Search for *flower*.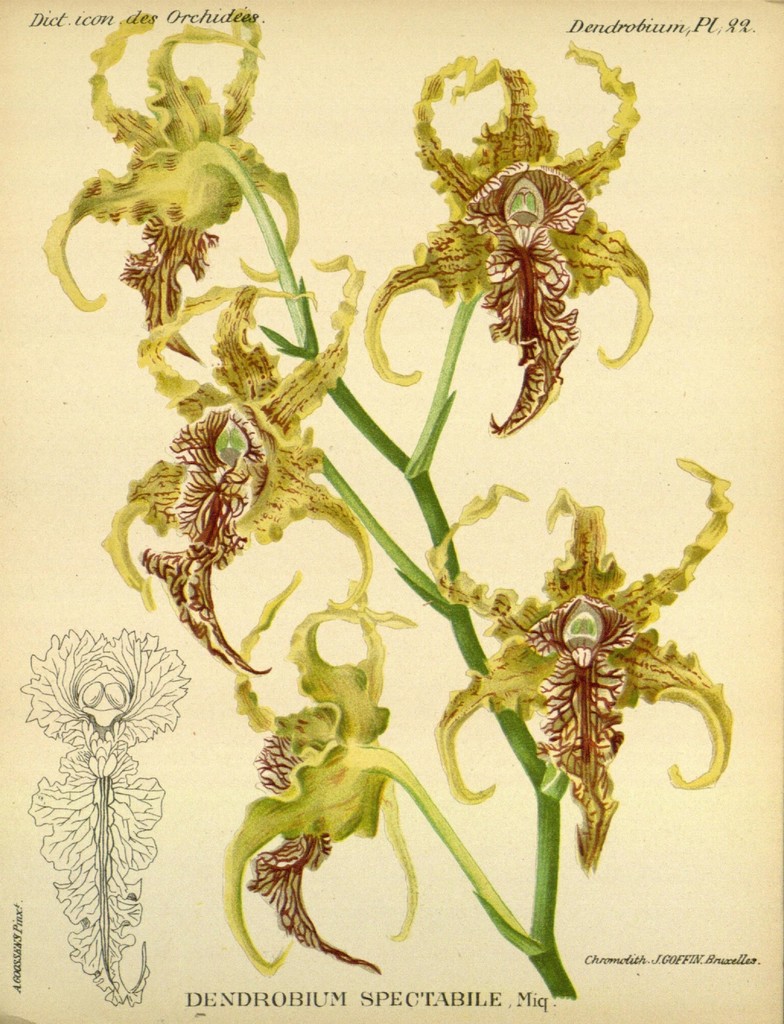
Found at box=[409, 449, 731, 889].
